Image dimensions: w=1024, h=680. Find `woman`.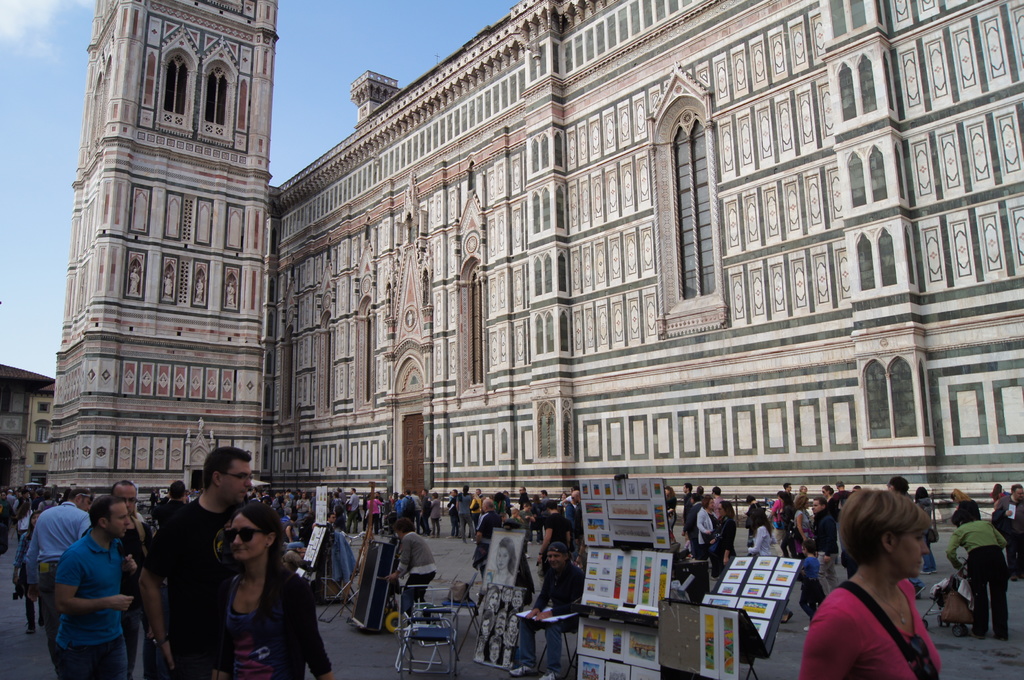
{"left": 712, "top": 494, "right": 735, "bottom": 592}.
